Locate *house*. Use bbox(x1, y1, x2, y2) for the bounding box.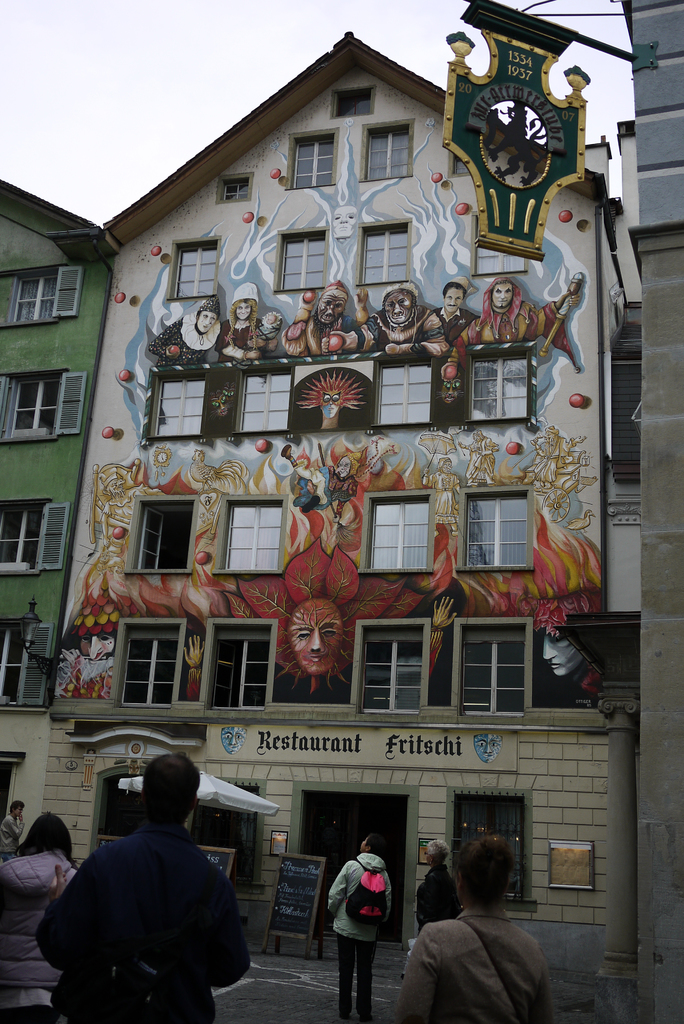
bbox(0, 179, 115, 719).
